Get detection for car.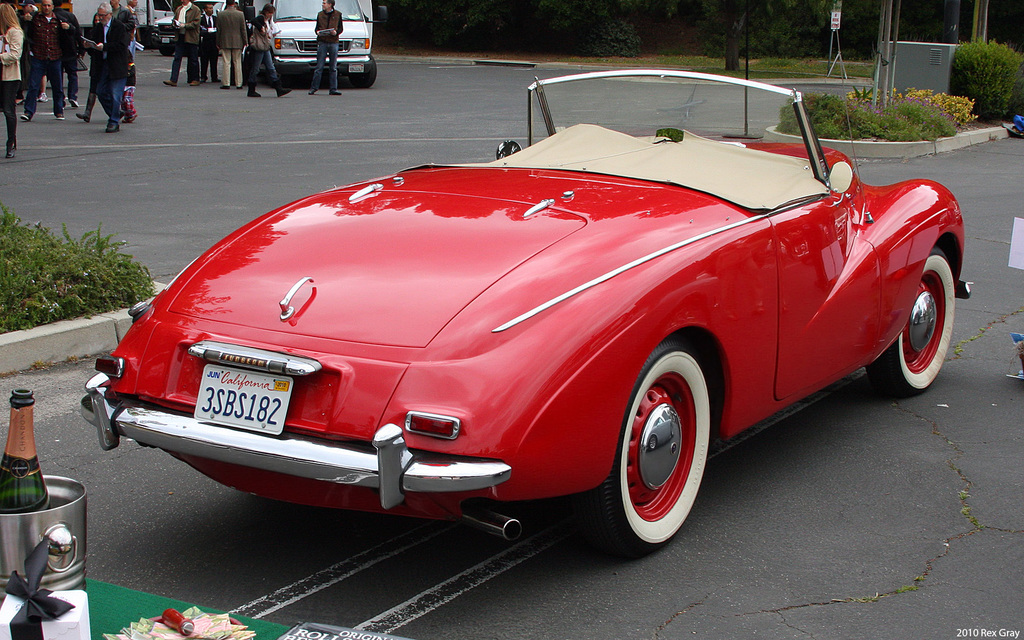
Detection: [79,71,975,554].
